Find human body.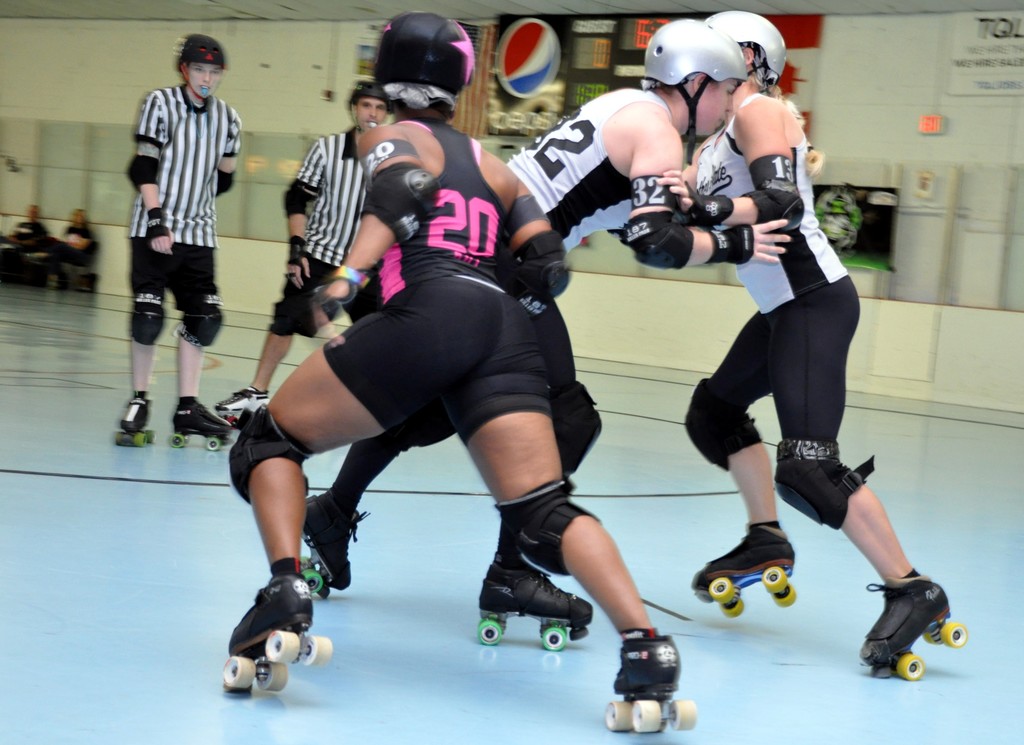
[x1=216, y1=13, x2=674, y2=696].
